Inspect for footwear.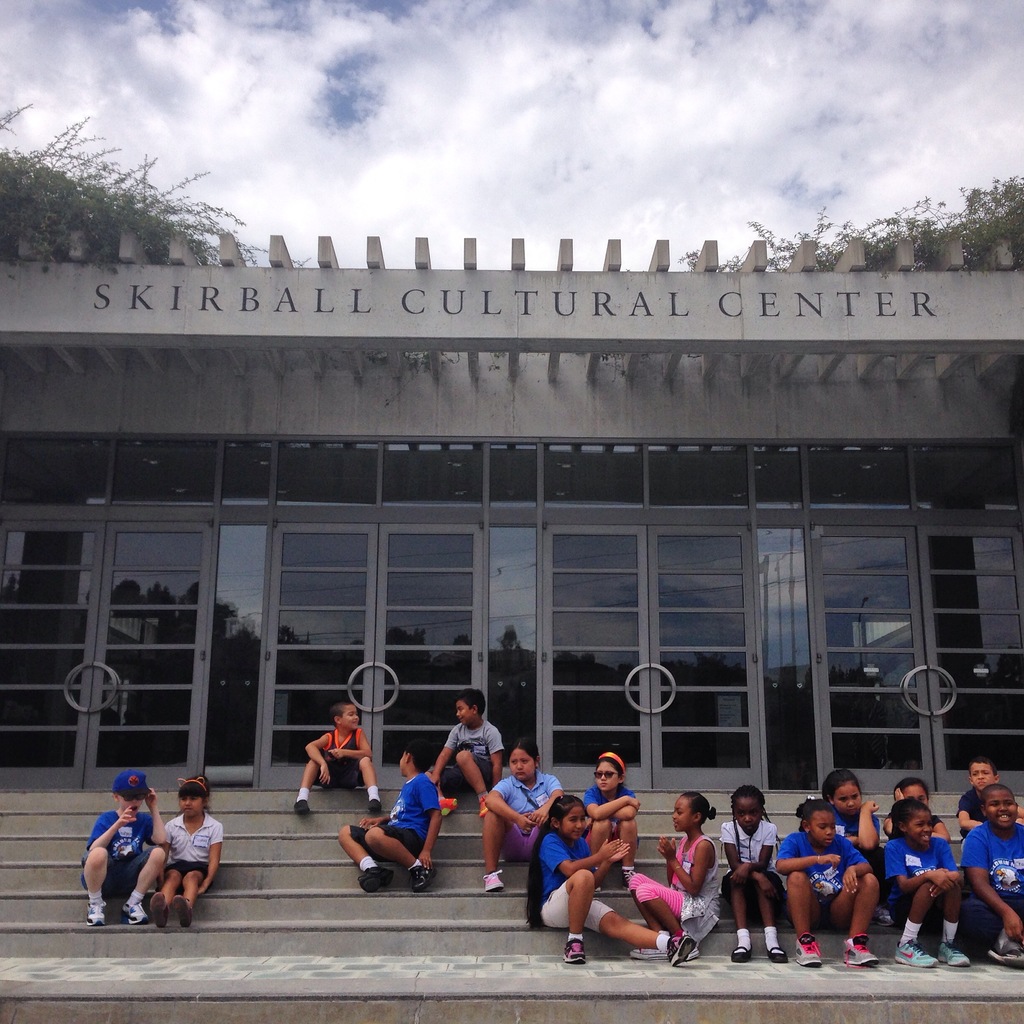
Inspection: locate(84, 899, 108, 927).
